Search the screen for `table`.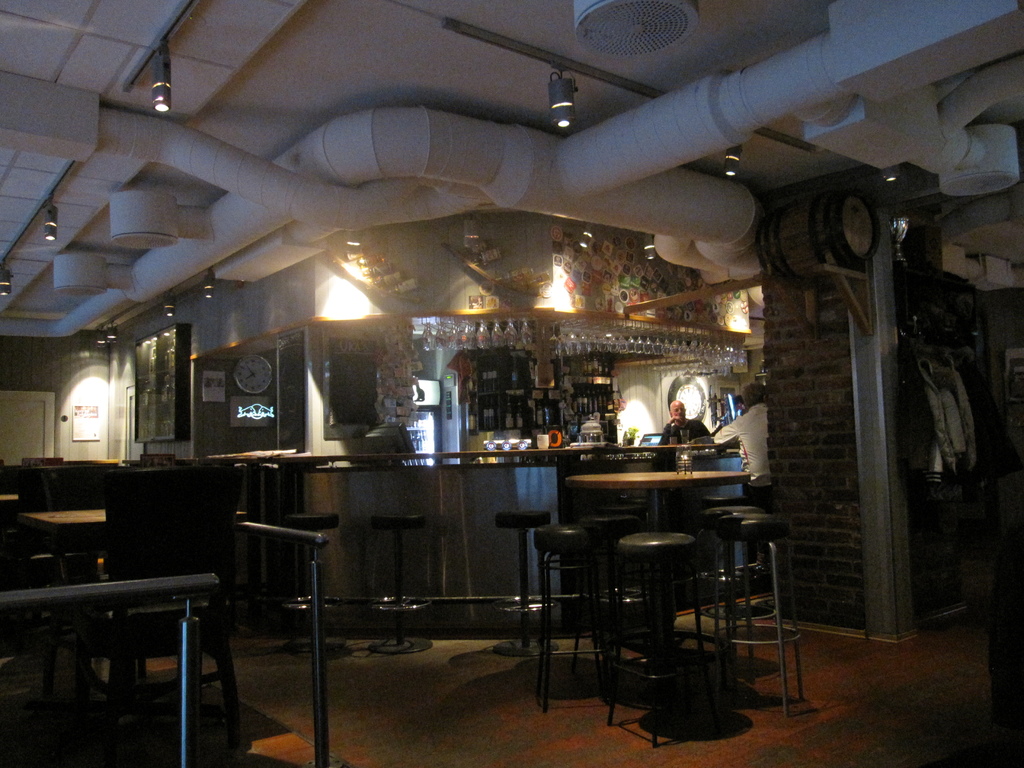
Found at 12, 507, 248, 671.
